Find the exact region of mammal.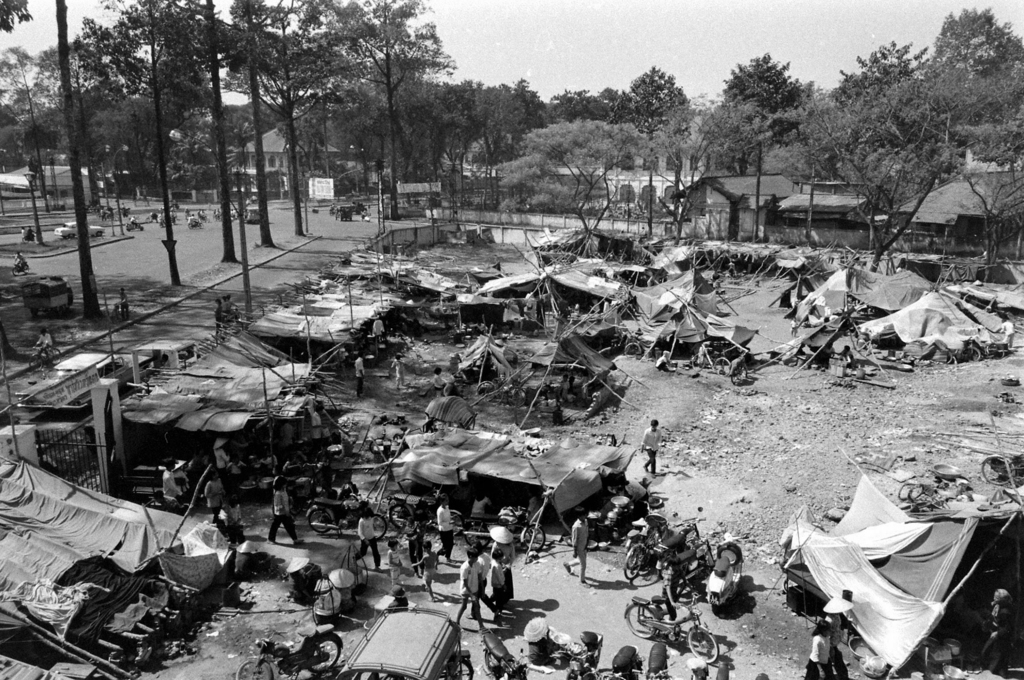
Exact region: [left=10, top=251, right=28, bottom=279].
